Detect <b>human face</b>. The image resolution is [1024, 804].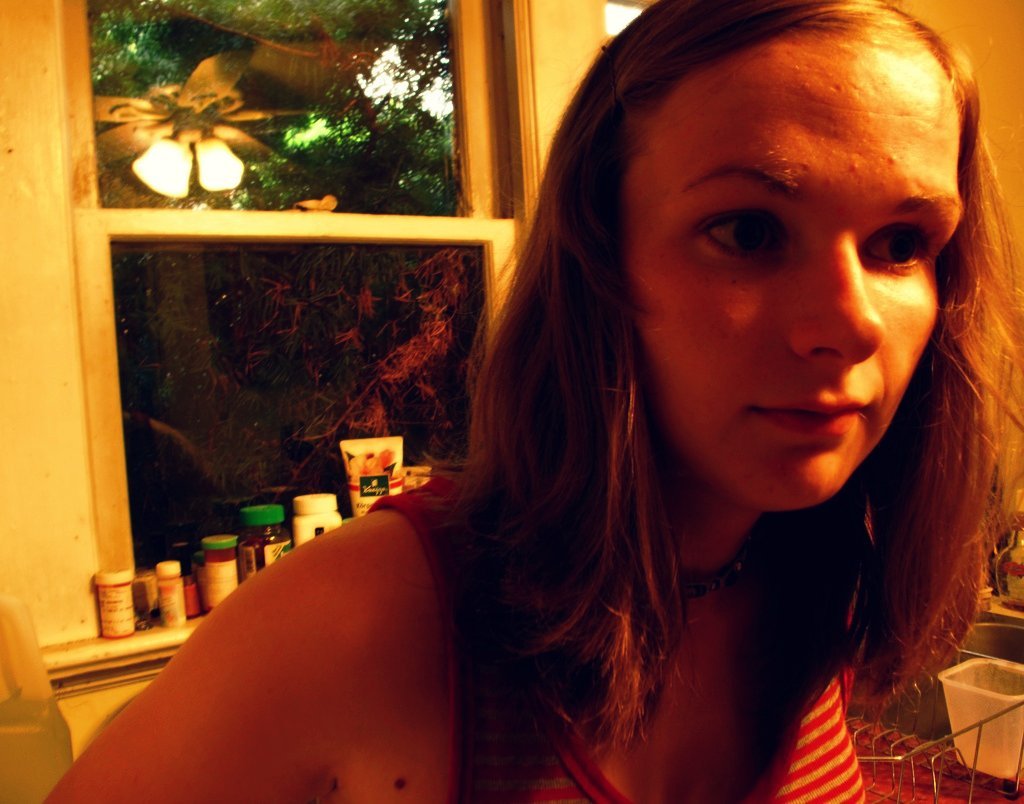
left=618, top=49, right=971, bottom=516.
